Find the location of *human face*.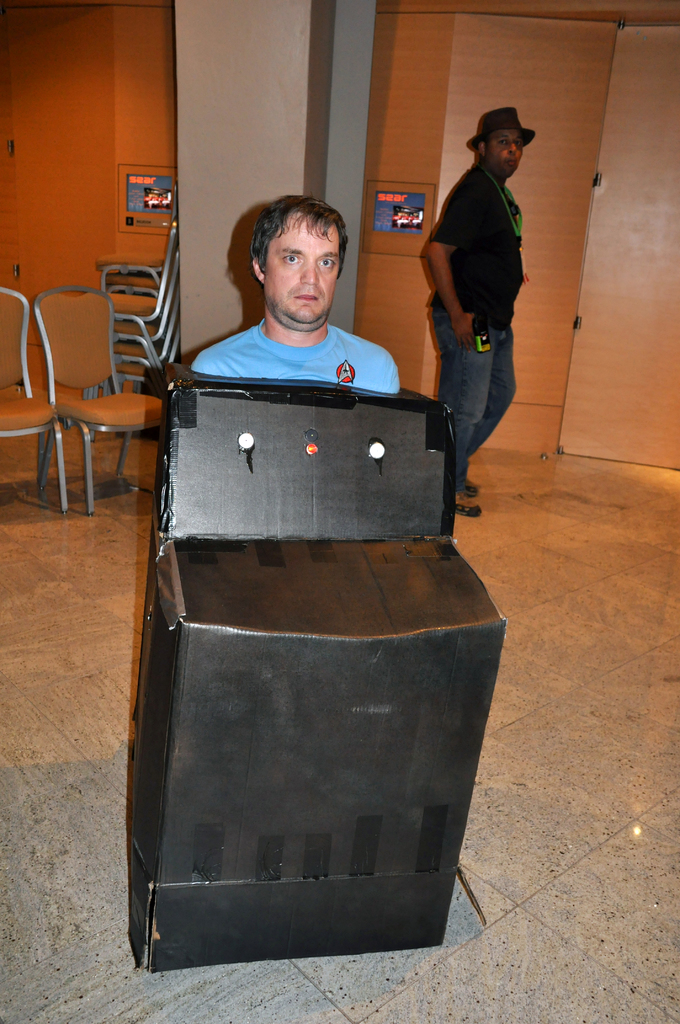
Location: (left=263, top=216, right=338, bottom=324).
